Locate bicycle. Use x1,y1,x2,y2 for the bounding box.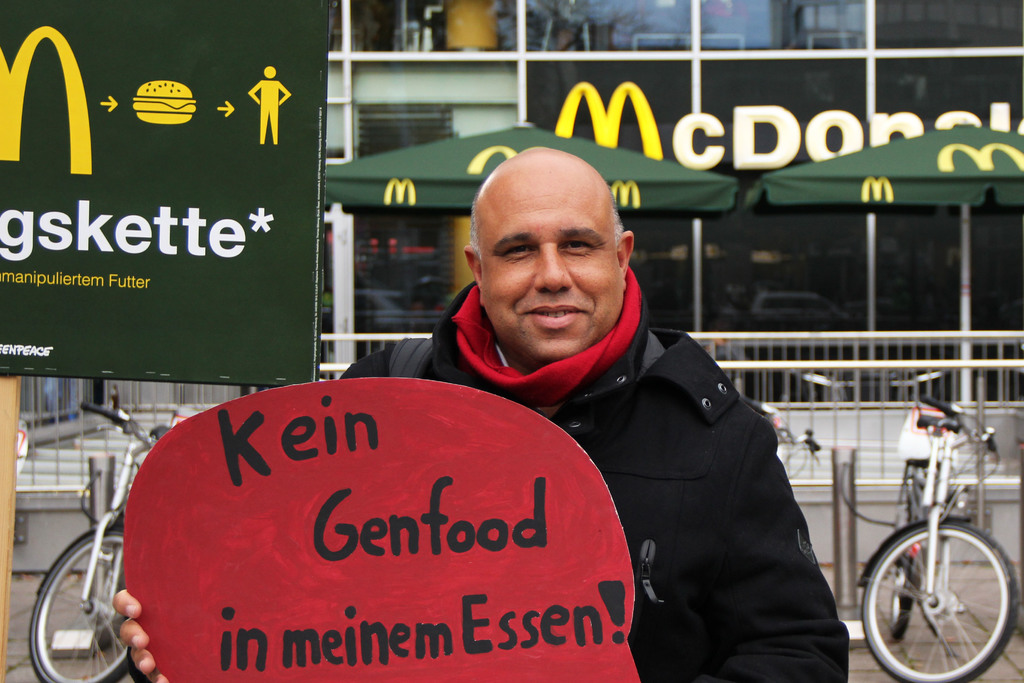
867,396,1019,671.
